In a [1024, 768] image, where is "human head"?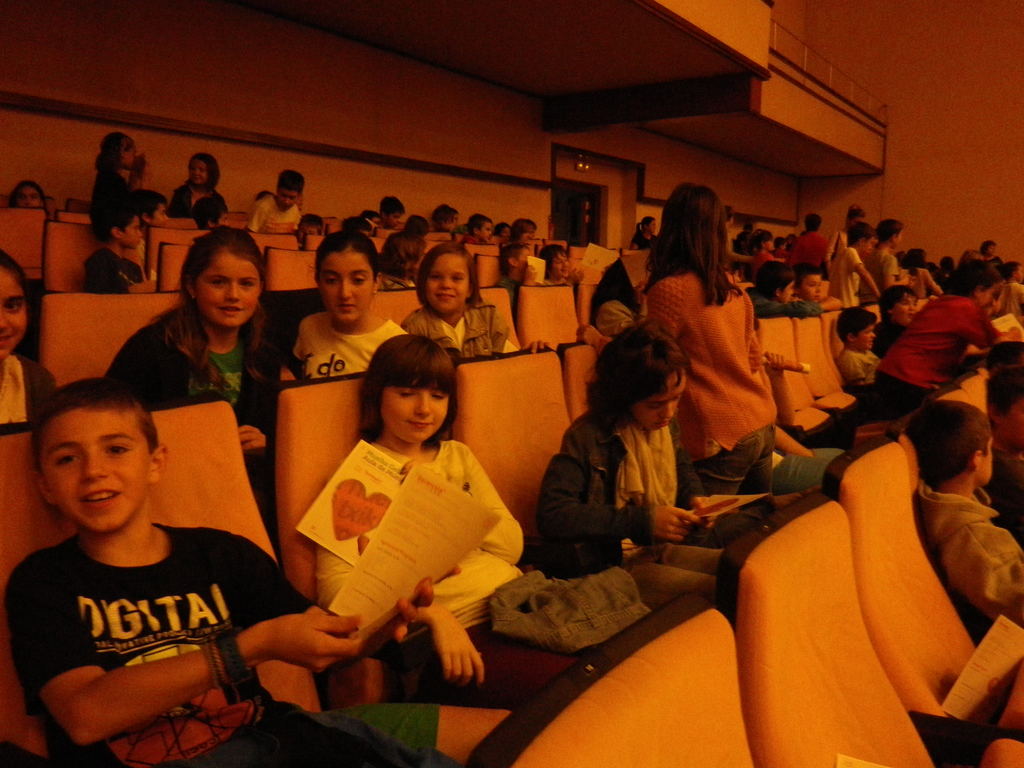
bbox=[360, 208, 383, 228].
